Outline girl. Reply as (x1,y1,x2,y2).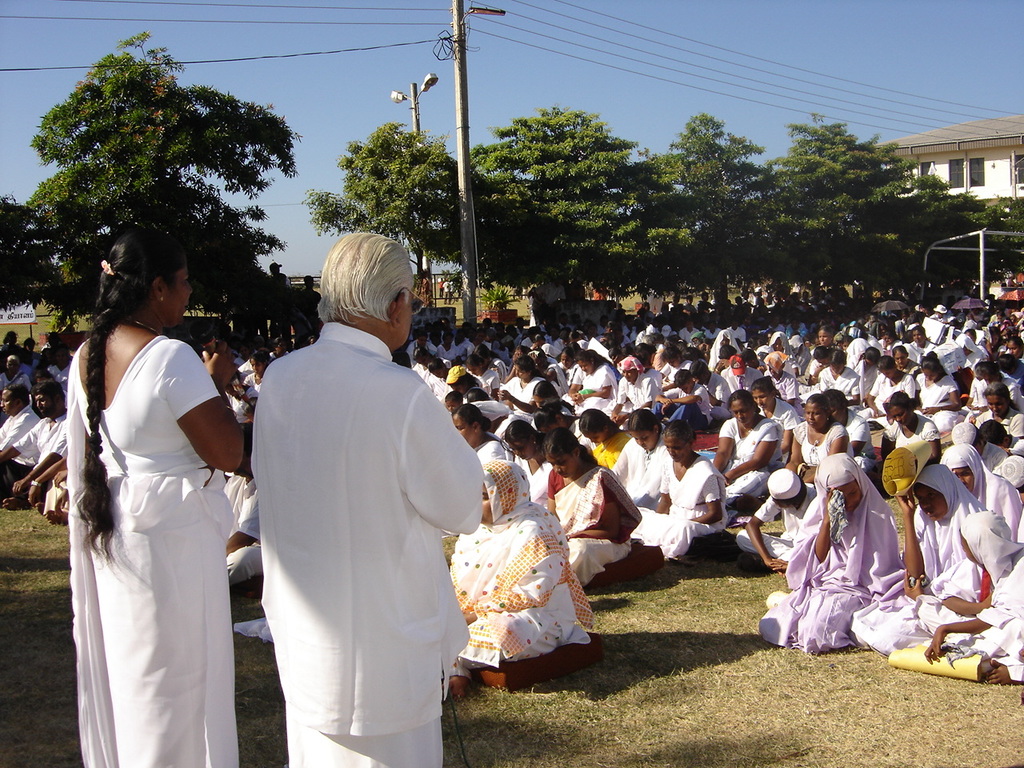
(910,342,965,426).
